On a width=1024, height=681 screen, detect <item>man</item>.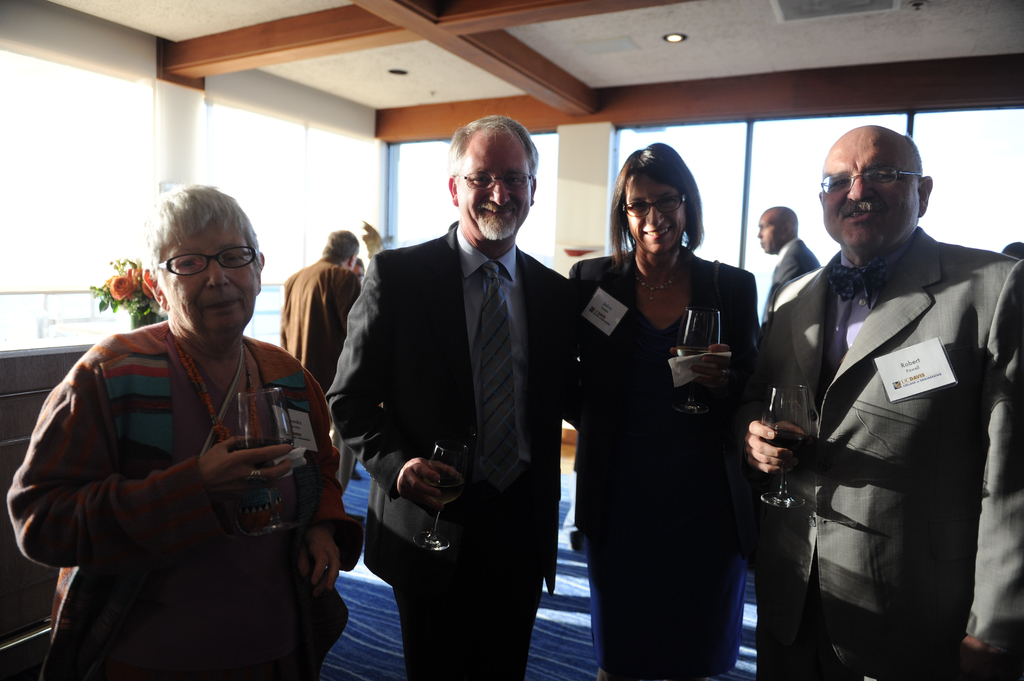
locate(753, 204, 828, 324).
